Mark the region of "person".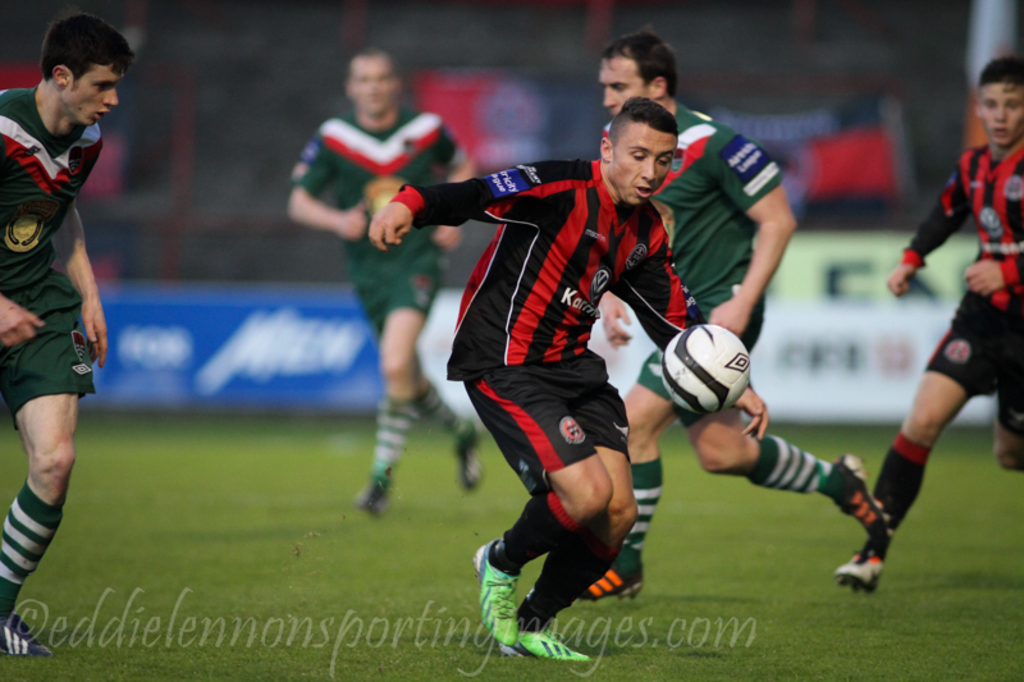
Region: 0,3,133,659.
